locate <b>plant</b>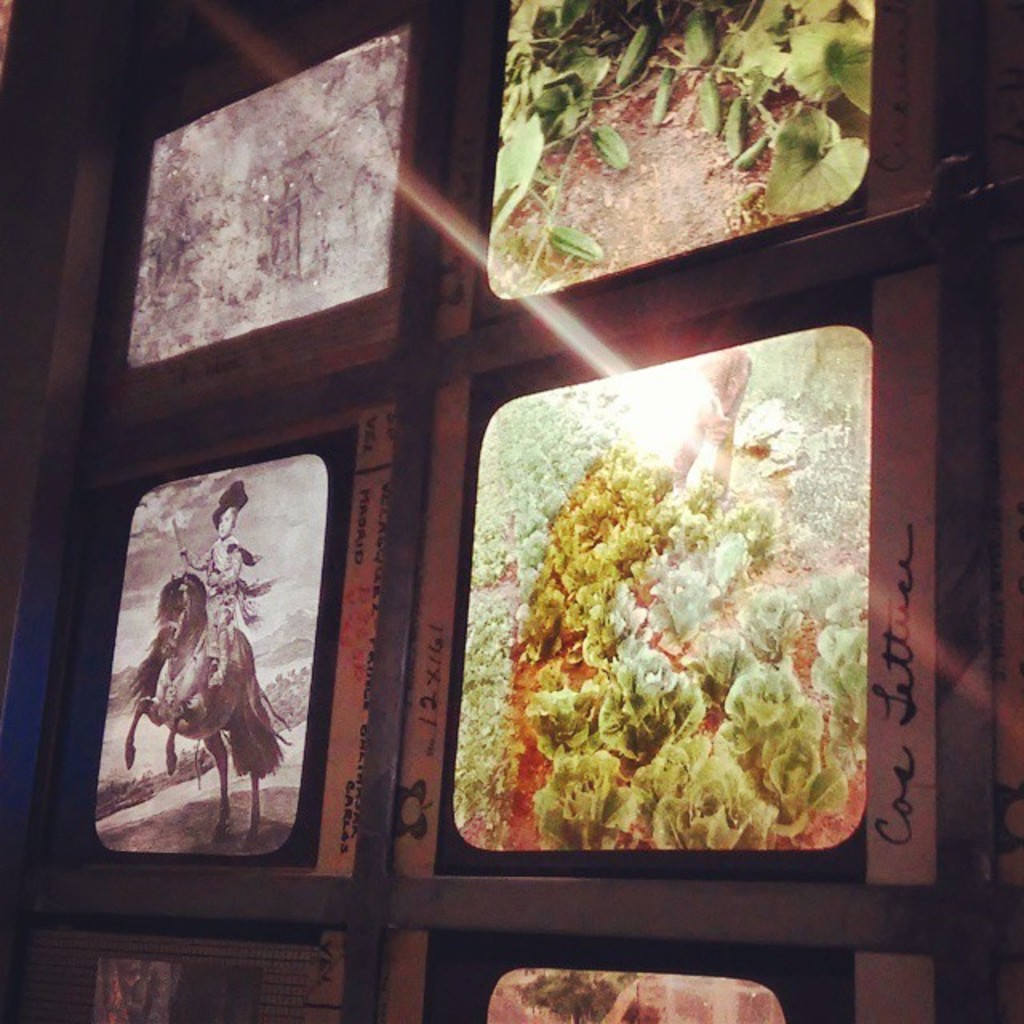
<box>491,0,878,293</box>
